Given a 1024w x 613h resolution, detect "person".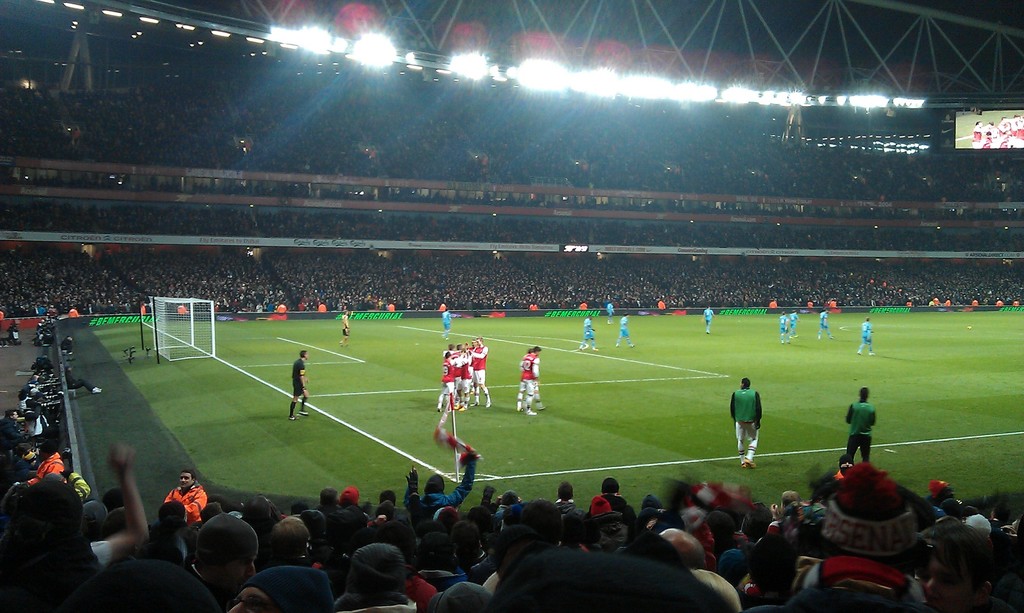
crop(522, 349, 536, 414).
